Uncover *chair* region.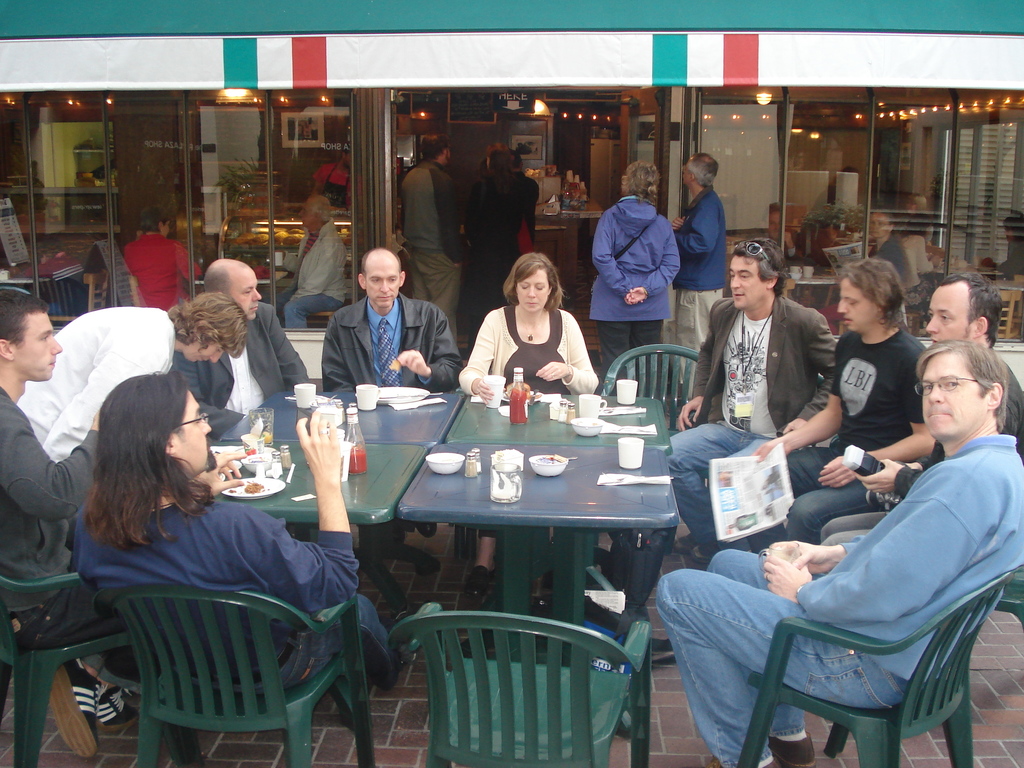
Uncovered: Rect(369, 605, 671, 762).
